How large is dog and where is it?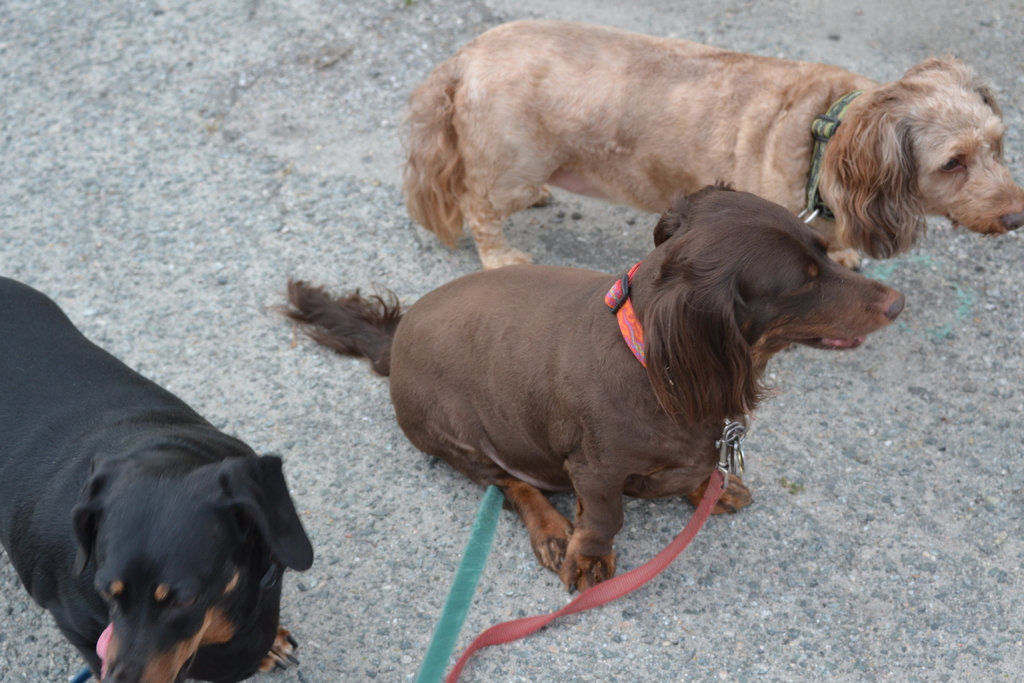
Bounding box: Rect(276, 179, 907, 597).
